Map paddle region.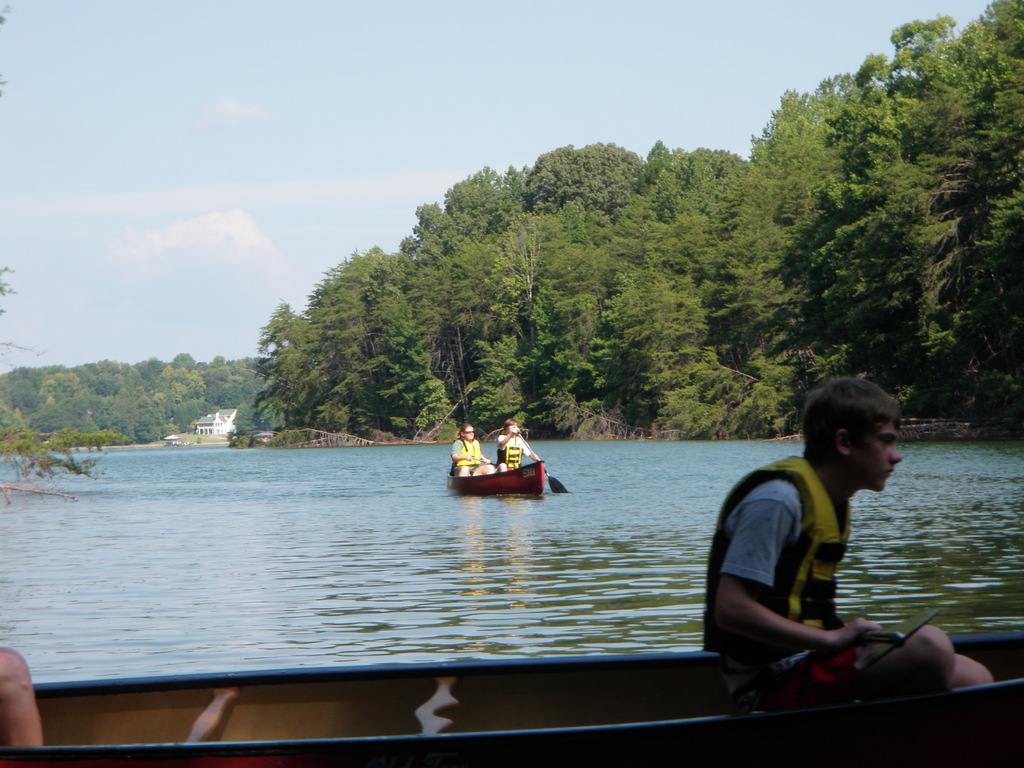
Mapped to 856, 614, 937, 663.
